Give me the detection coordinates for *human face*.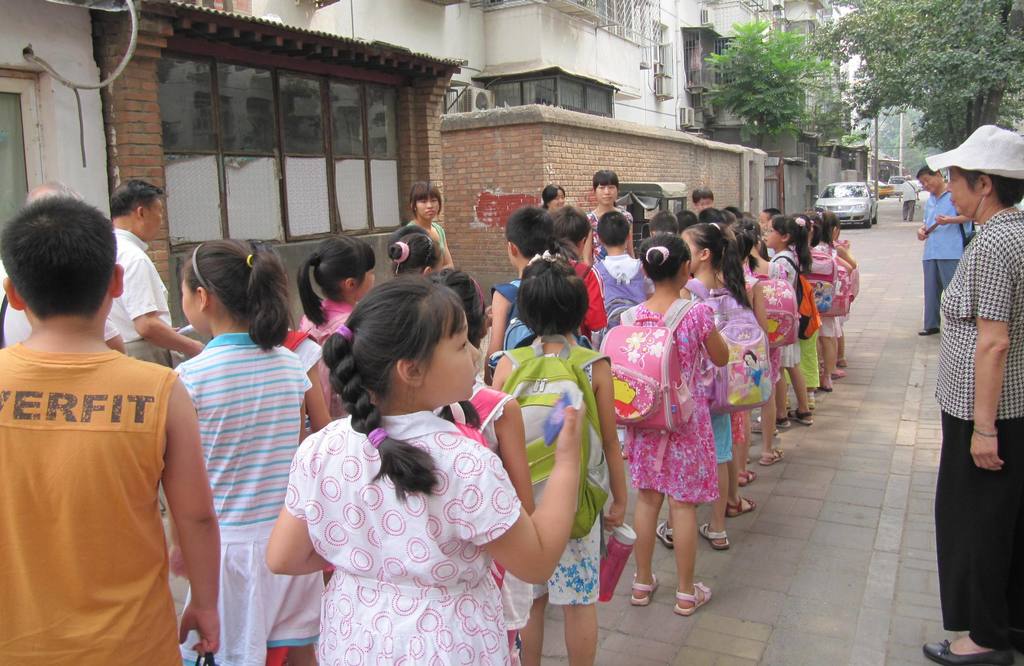
bbox(417, 189, 441, 219).
